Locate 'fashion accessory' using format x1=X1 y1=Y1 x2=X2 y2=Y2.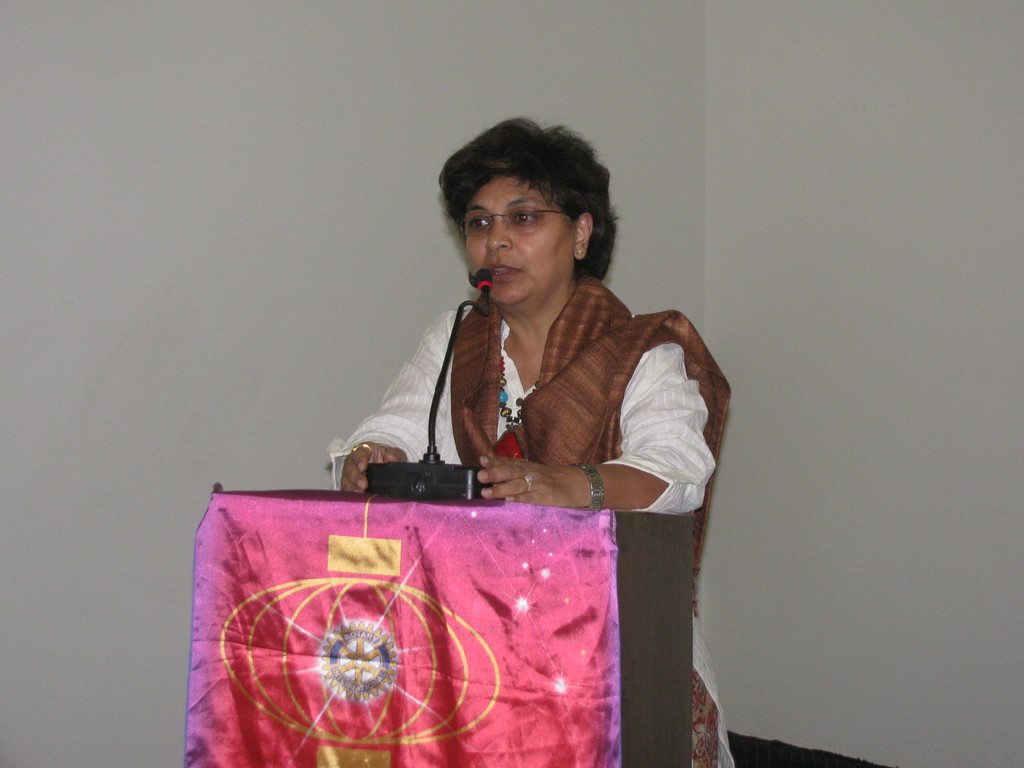
x1=572 y1=250 x2=585 y2=258.
